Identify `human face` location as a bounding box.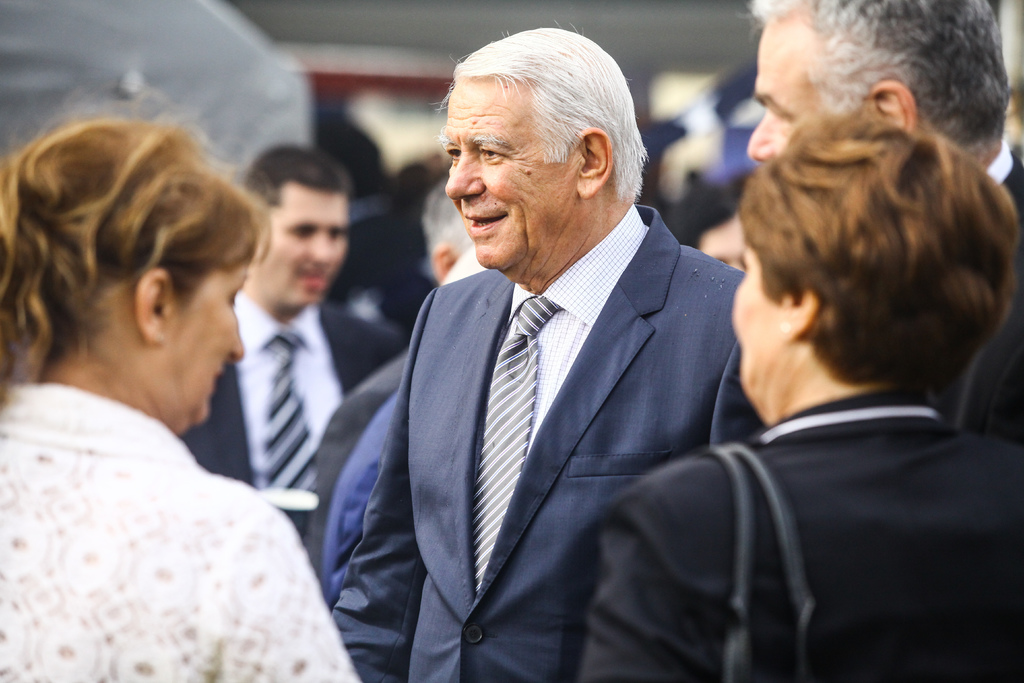
(x1=257, y1=187, x2=349, y2=309).
